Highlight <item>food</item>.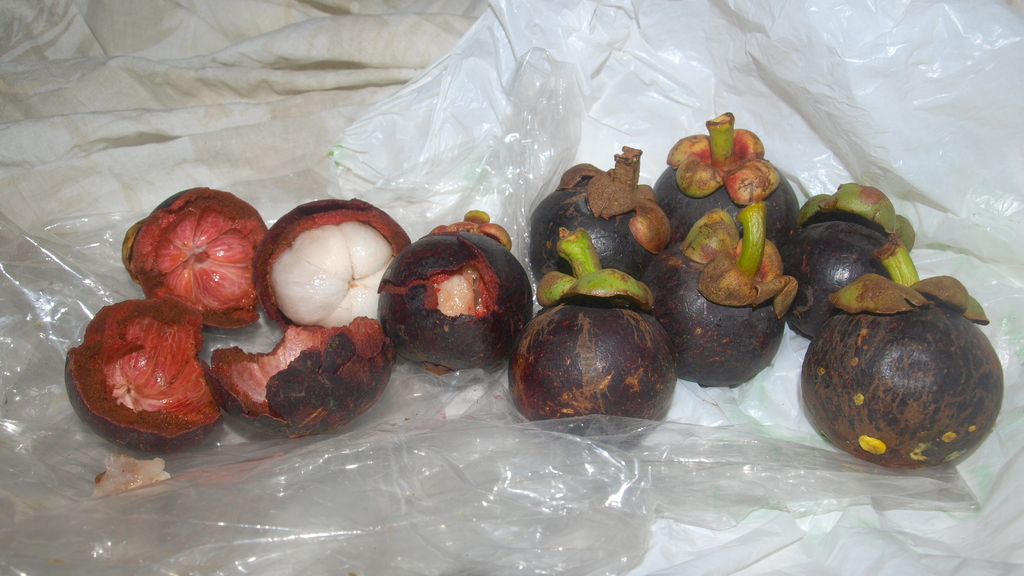
Highlighted region: 651,193,798,387.
